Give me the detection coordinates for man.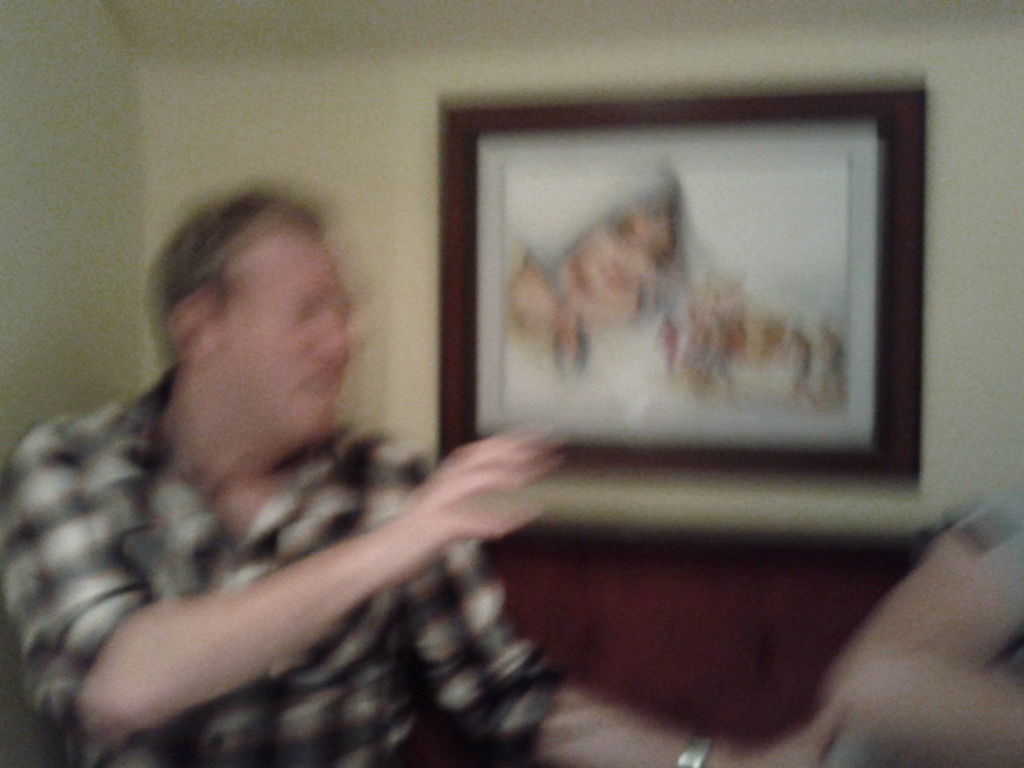
bbox(0, 183, 566, 767).
